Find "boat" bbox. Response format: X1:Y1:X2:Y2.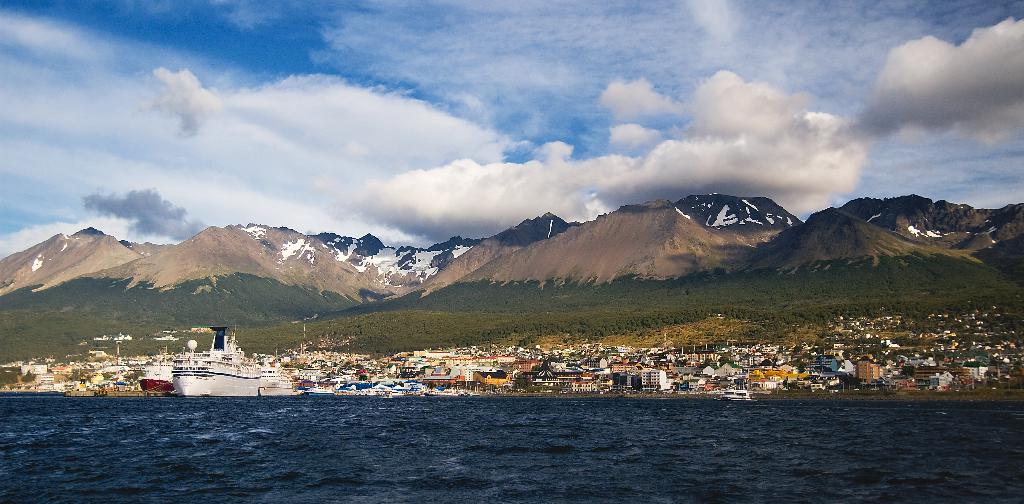
127:340:173:411.
